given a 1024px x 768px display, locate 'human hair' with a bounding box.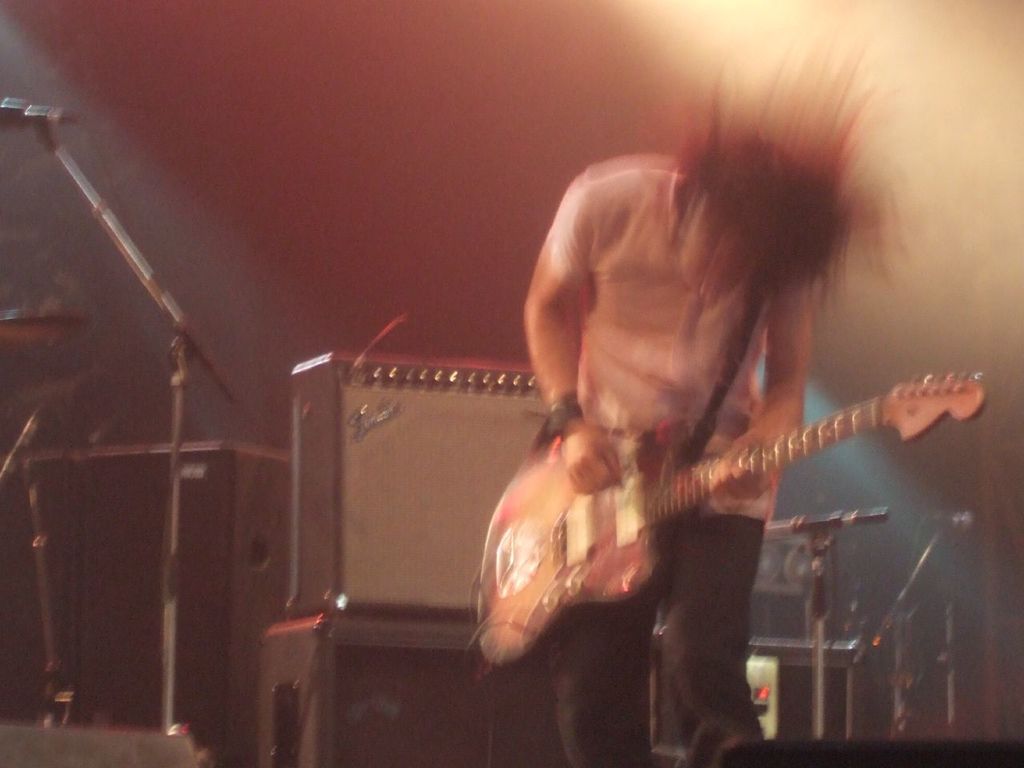
Located: box=[669, 43, 921, 334].
